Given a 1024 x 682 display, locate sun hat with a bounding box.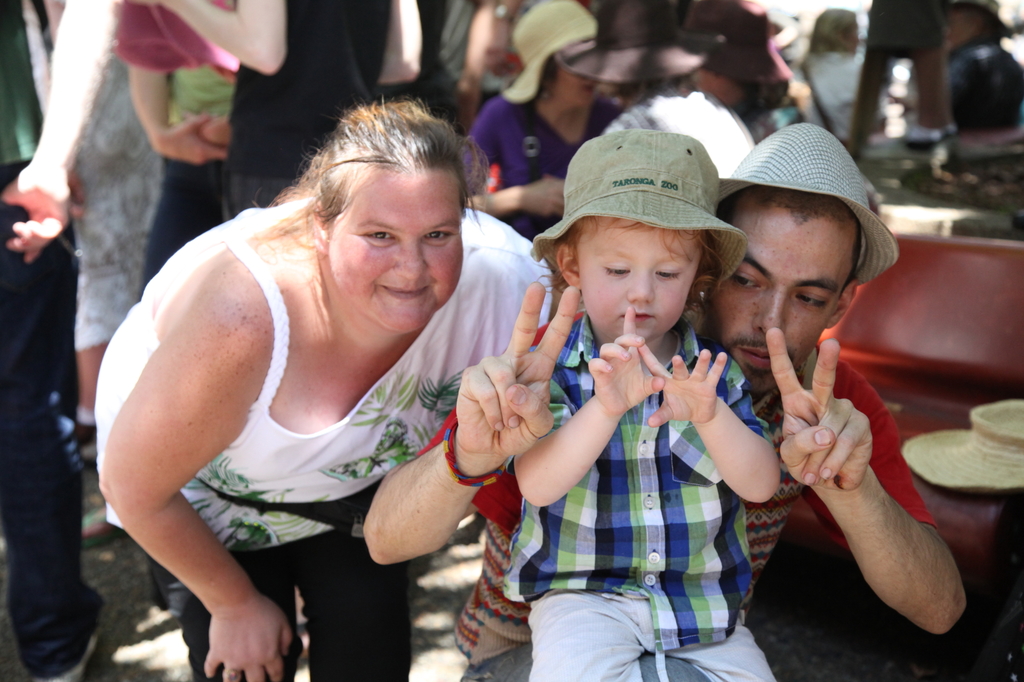
Located: crop(552, 0, 725, 79).
